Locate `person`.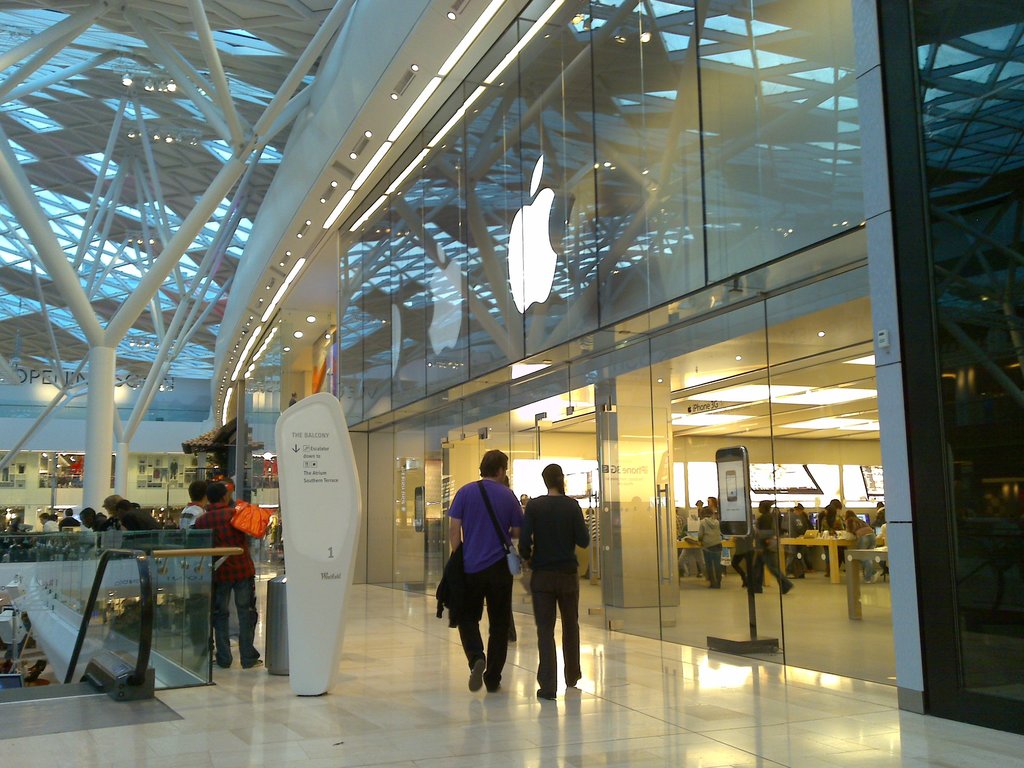
Bounding box: detection(842, 505, 878, 579).
